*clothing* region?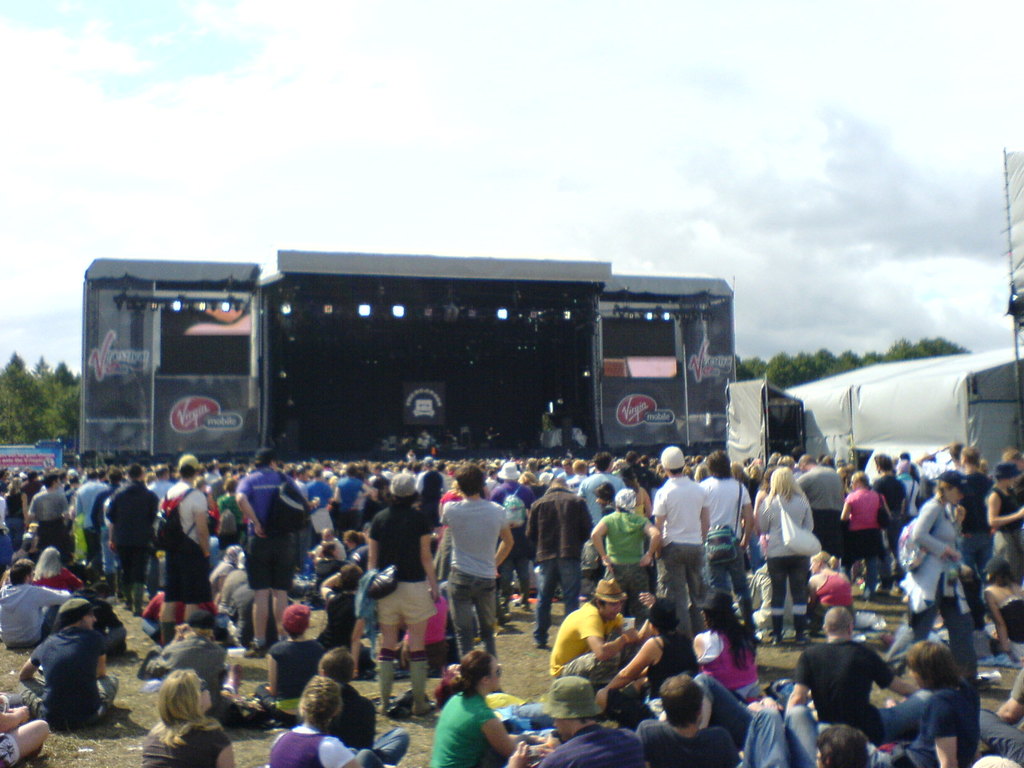
x1=894 y1=680 x2=973 y2=767
